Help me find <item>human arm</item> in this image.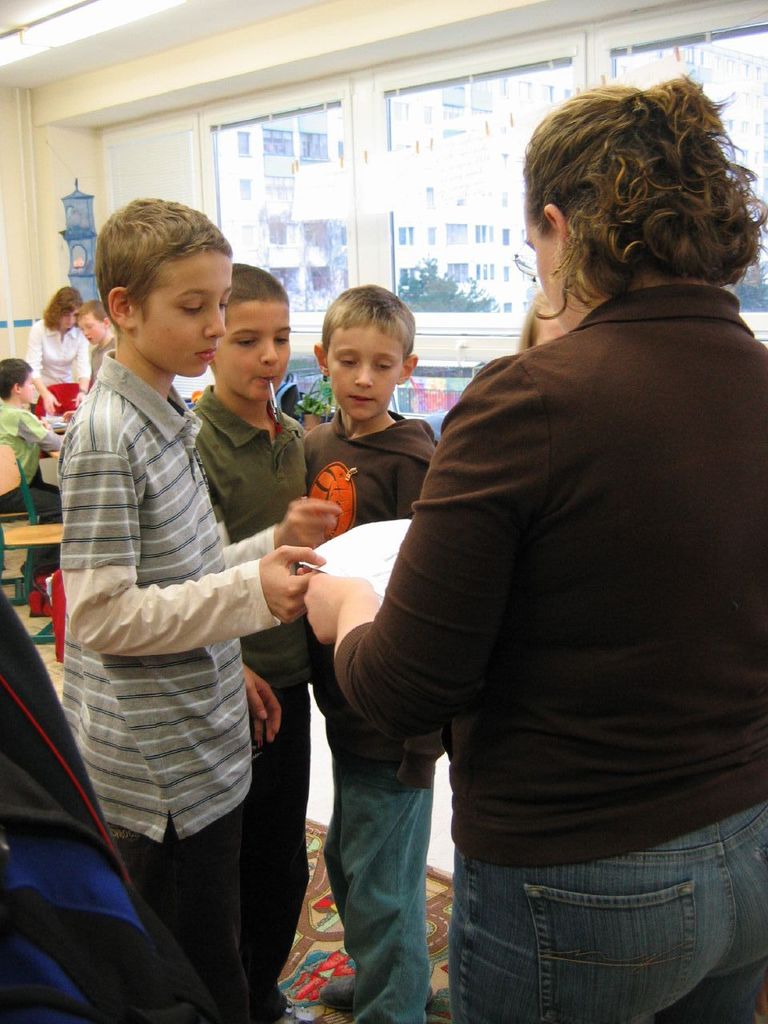
Found it: detection(25, 324, 62, 415).
